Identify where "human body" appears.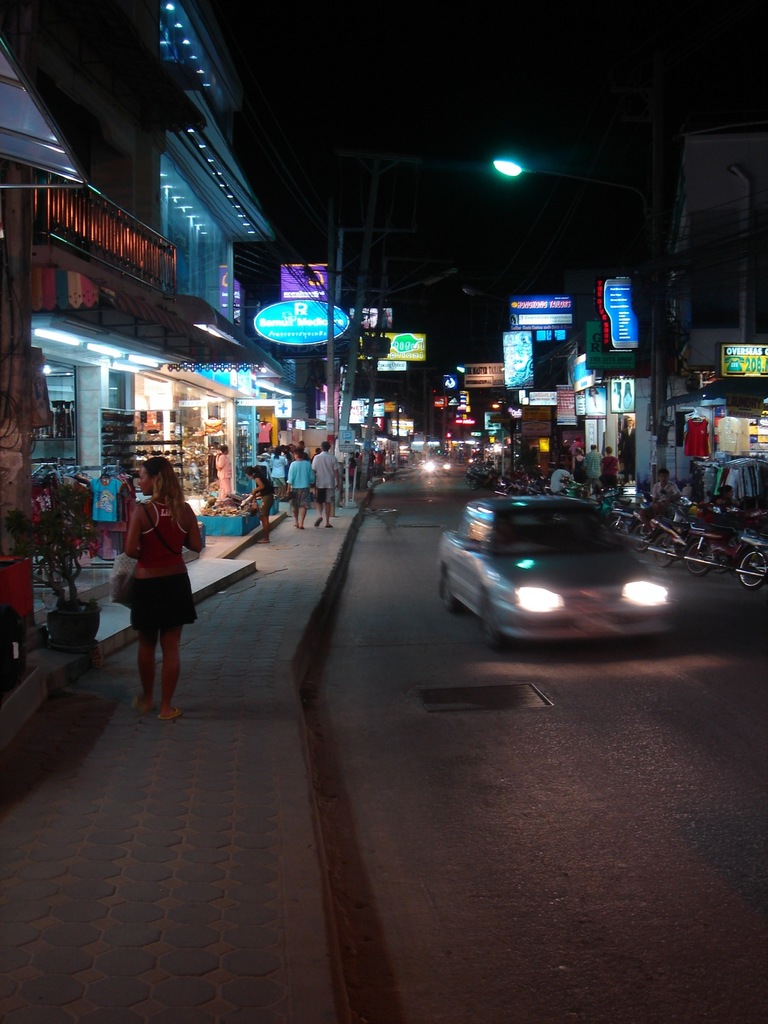
Appears at 646/481/683/514.
